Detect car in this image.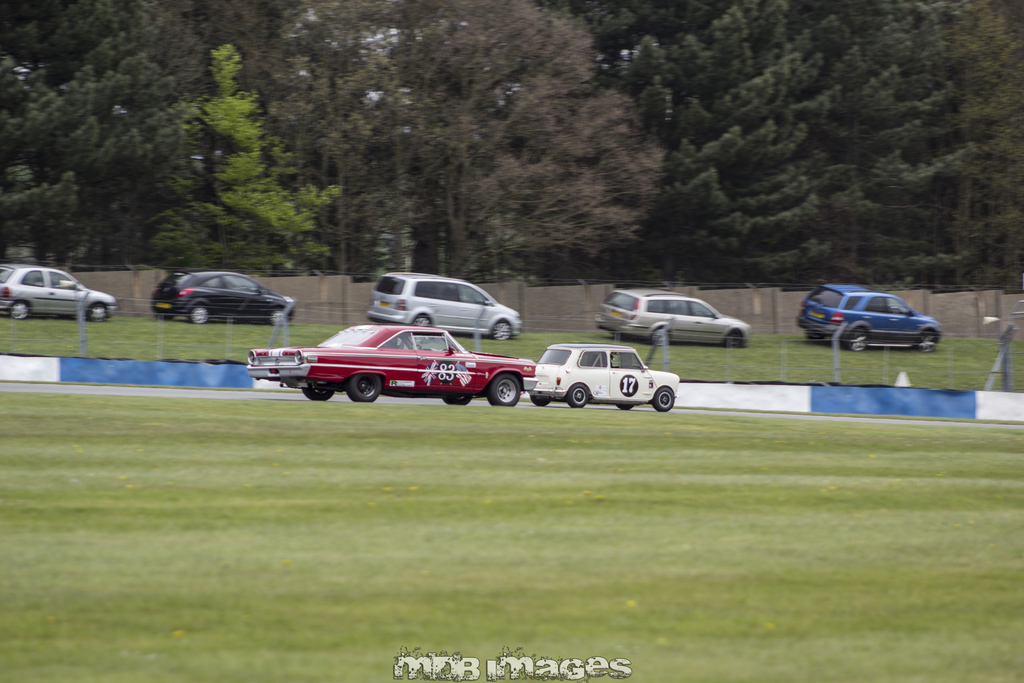
Detection: bbox=(794, 281, 943, 352).
